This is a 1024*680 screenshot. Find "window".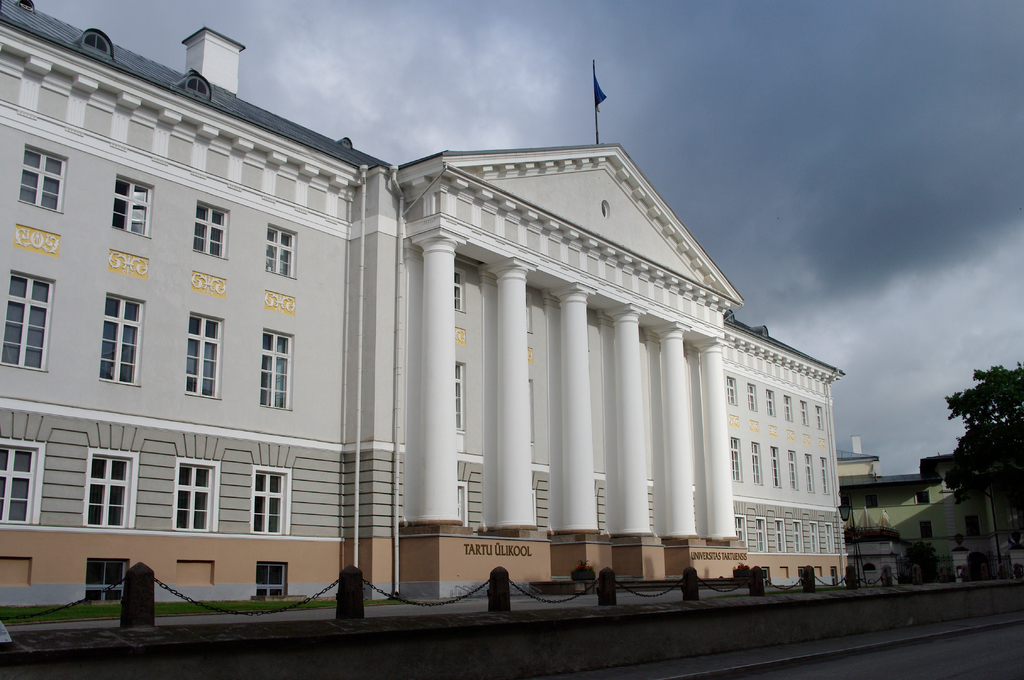
Bounding box: [105,295,145,385].
